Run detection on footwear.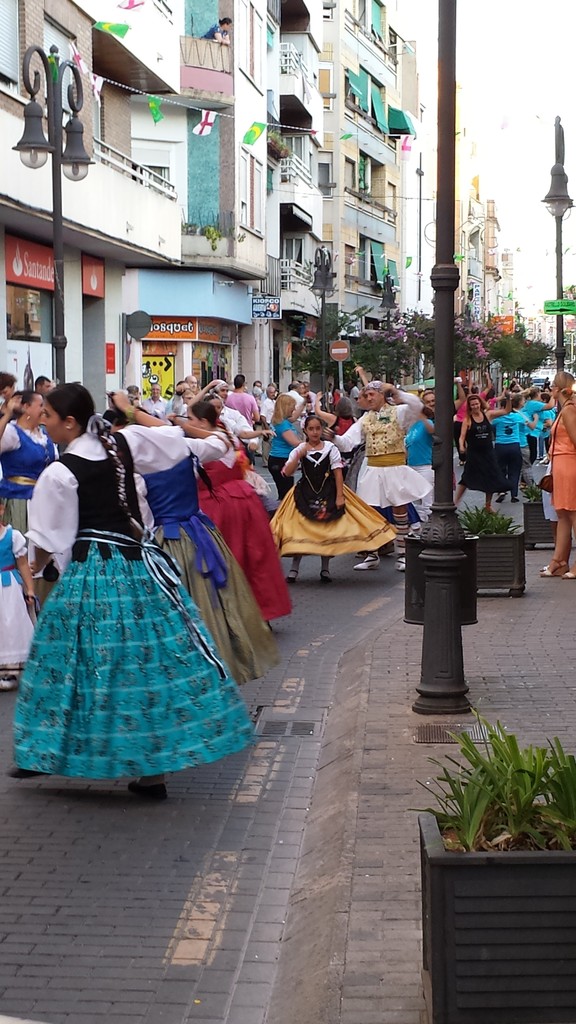
Result: <bbox>566, 563, 575, 579</bbox>.
